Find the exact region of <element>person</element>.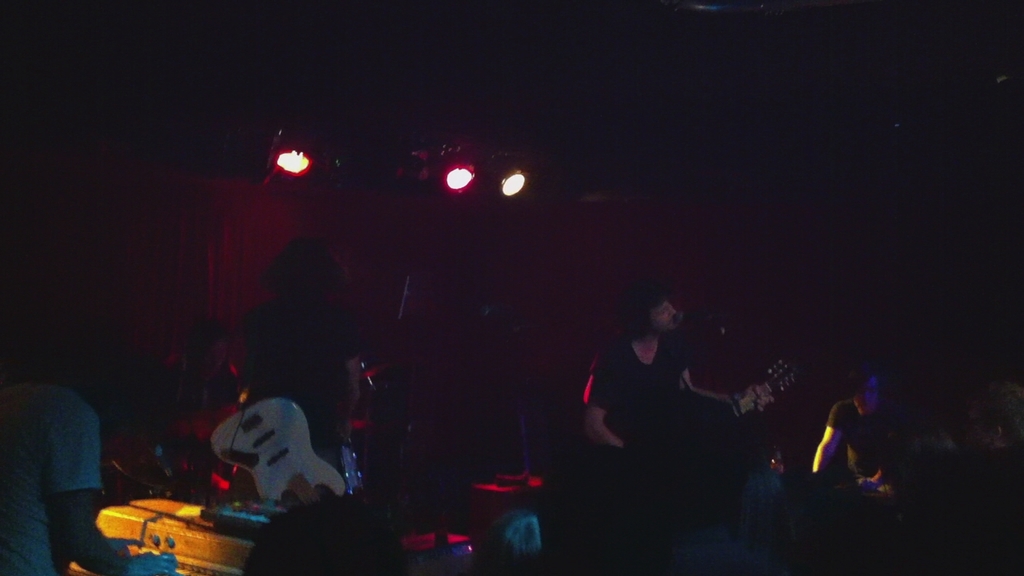
Exact region: 584/294/775/460.
